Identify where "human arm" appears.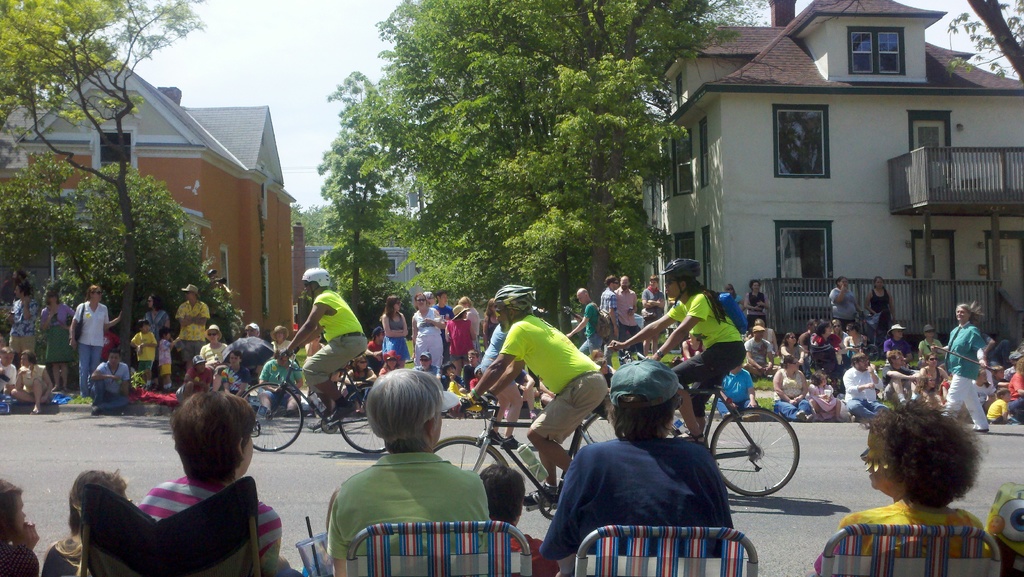
Appears at pyautogui.locateOnScreen(607, 304, 684, 350).
